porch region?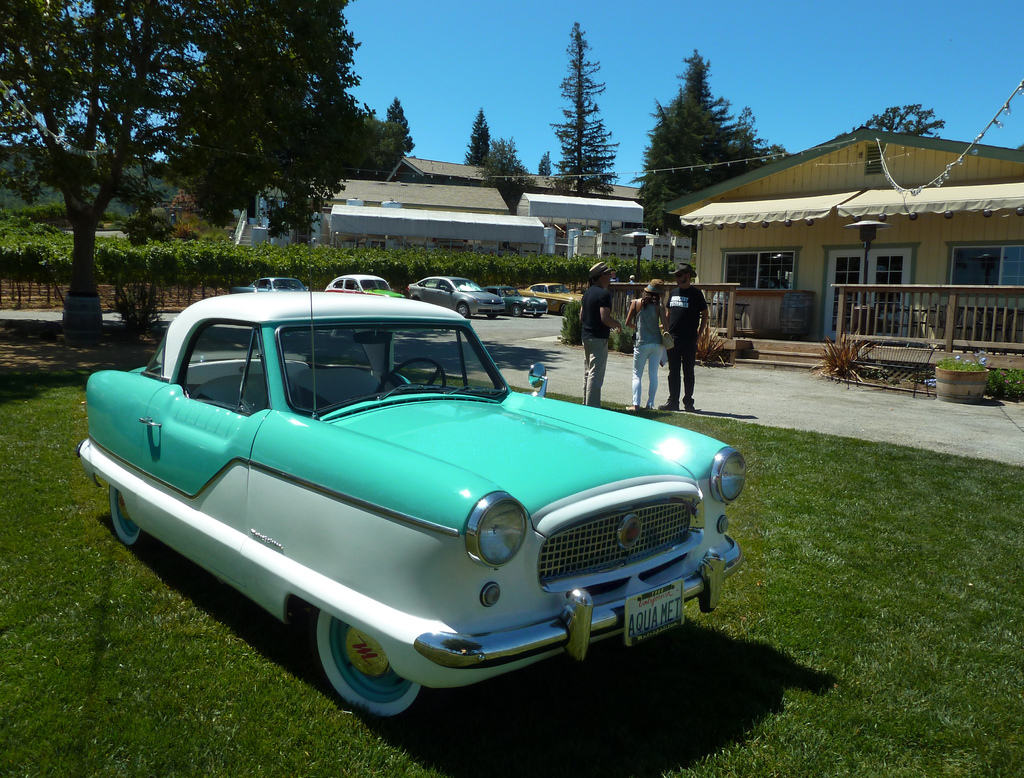
(229,206,260,250)
